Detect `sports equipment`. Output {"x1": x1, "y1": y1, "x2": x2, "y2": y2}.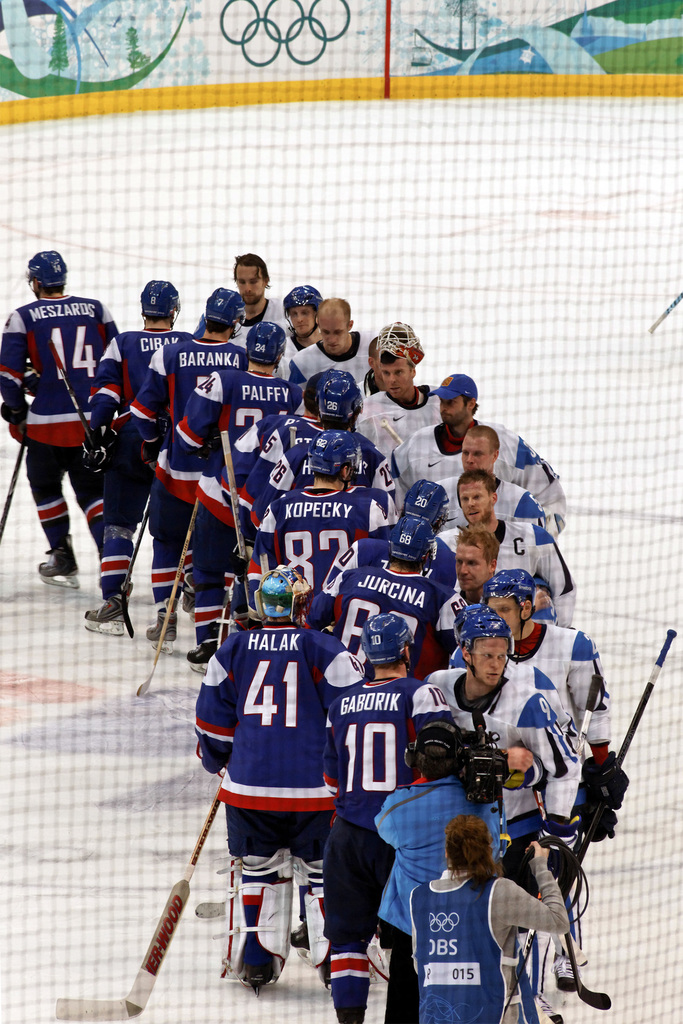
{"x1": 483, "y1": 564, "x2": 534, "y2": 627}.
